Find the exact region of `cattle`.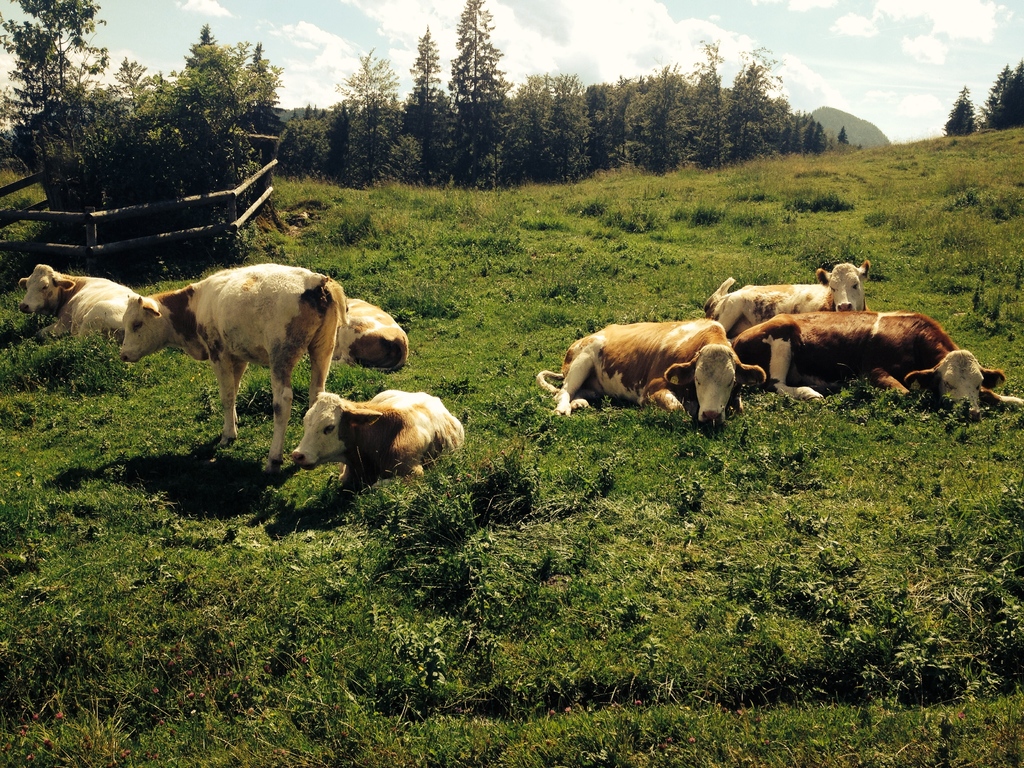
Exact region: [328, 296, 410, 372].
